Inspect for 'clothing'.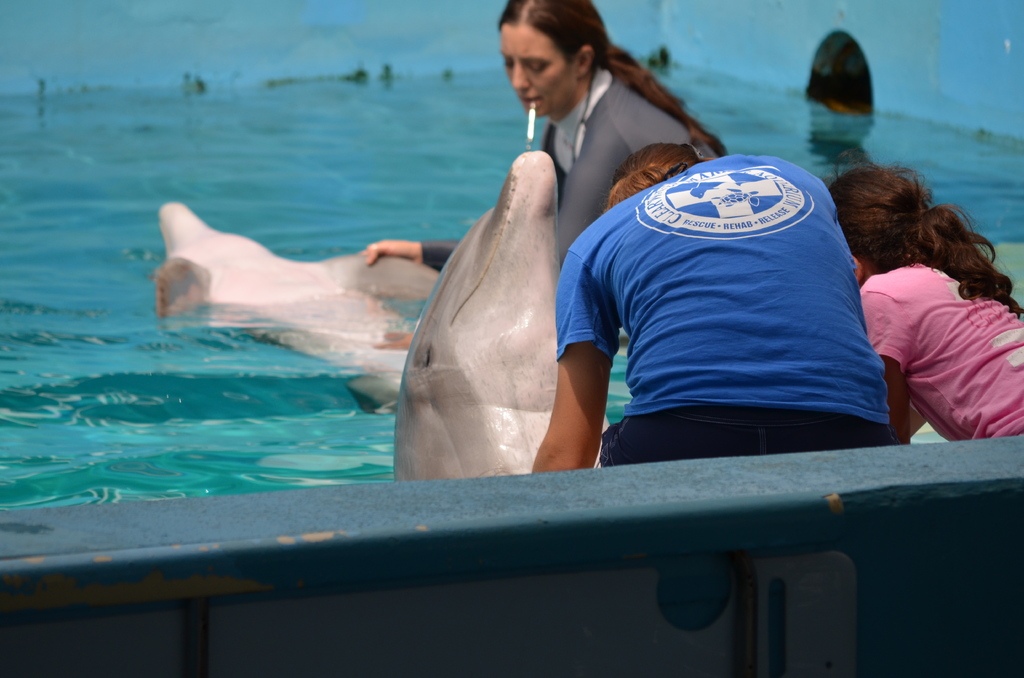
Inspection: [419, 69, 714, 274].
